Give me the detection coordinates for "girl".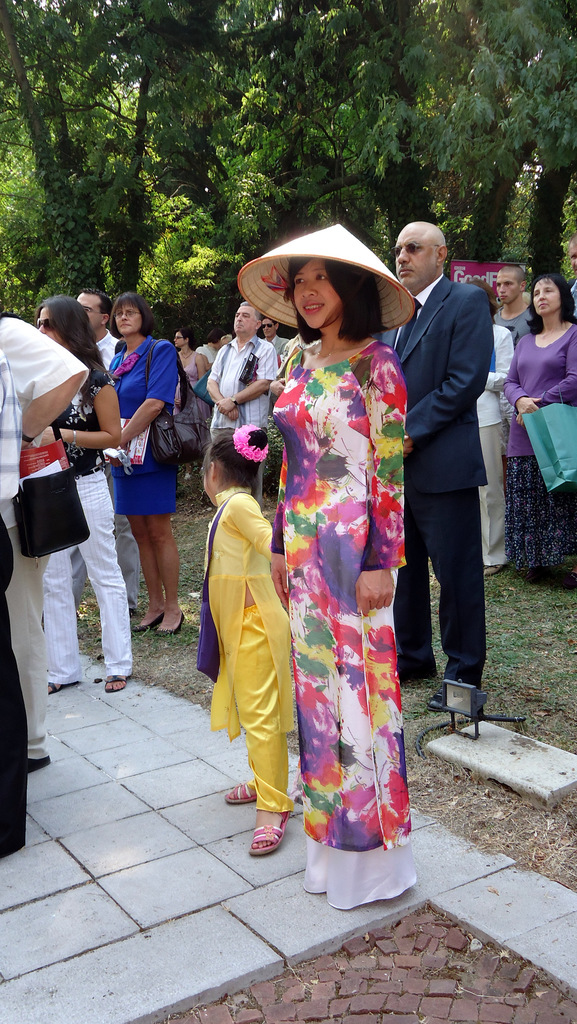
[left=200, top=418, right=300, bottom=858].
